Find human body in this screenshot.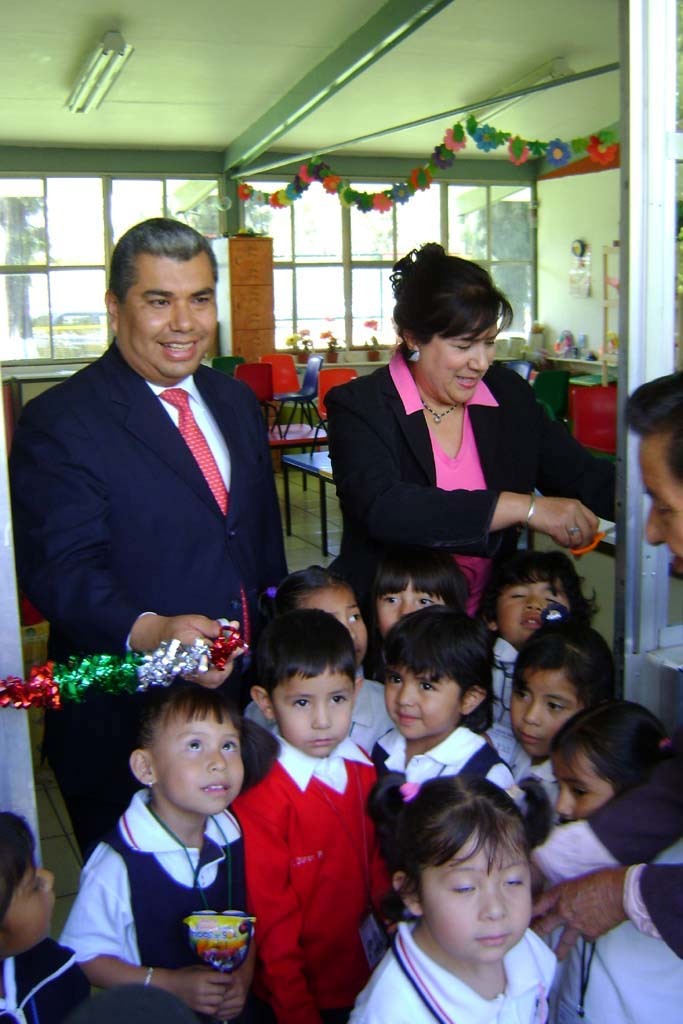
The bounding box for human body is rect(51, 666, 276, 1018).
